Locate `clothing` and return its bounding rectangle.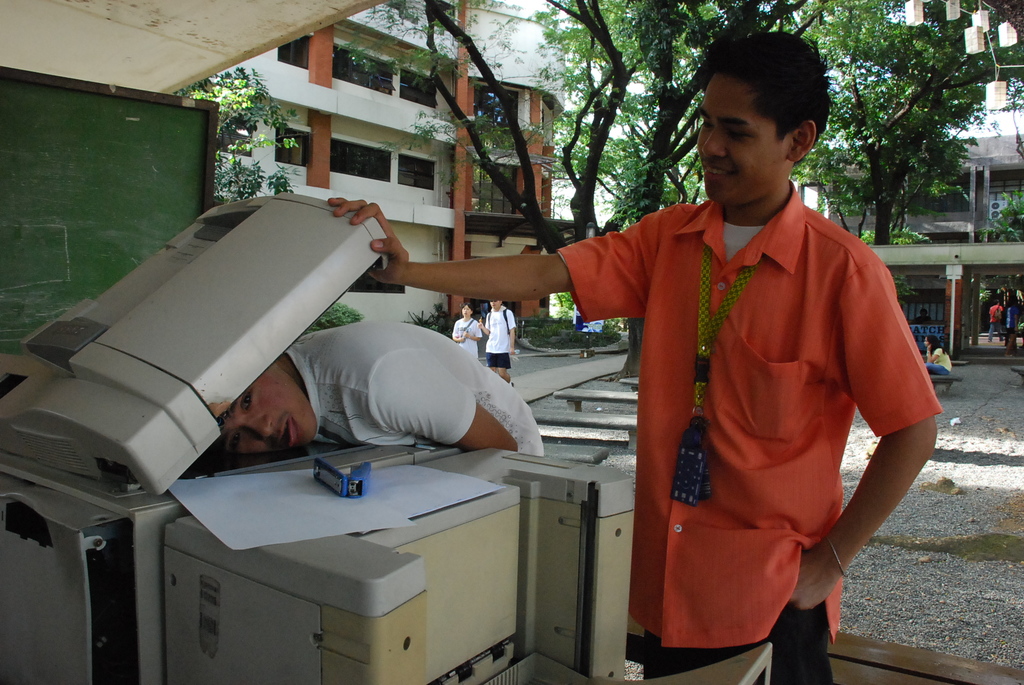
284:317:548:456.
